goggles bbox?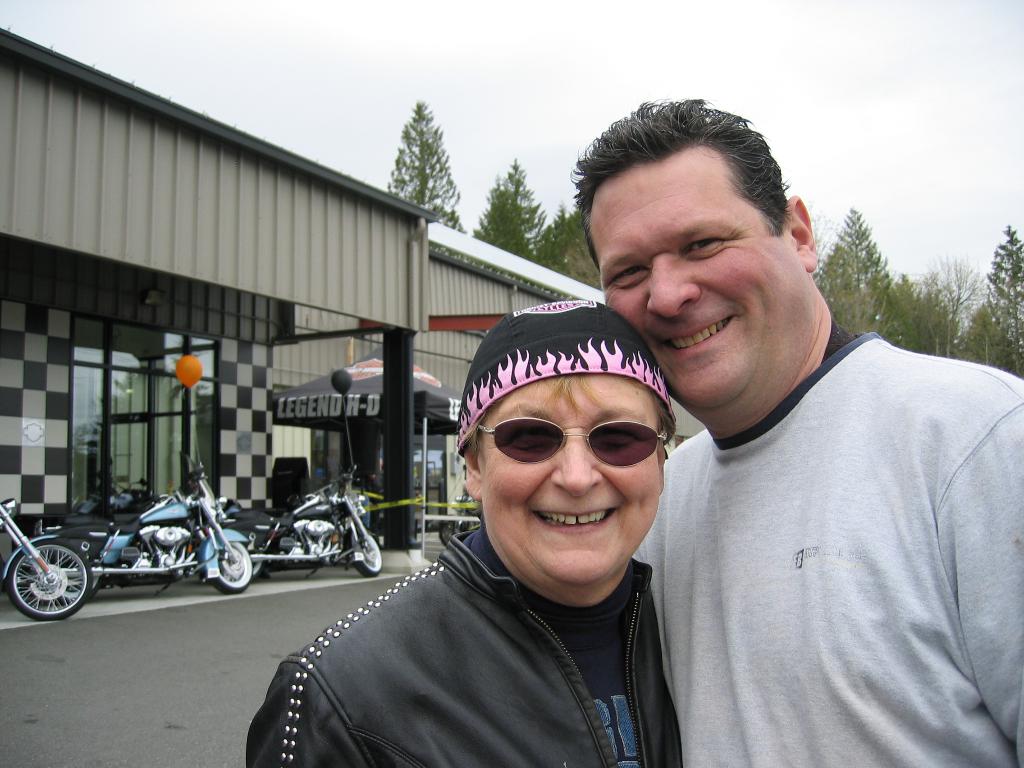
crop(482, 417, 668, 487)
